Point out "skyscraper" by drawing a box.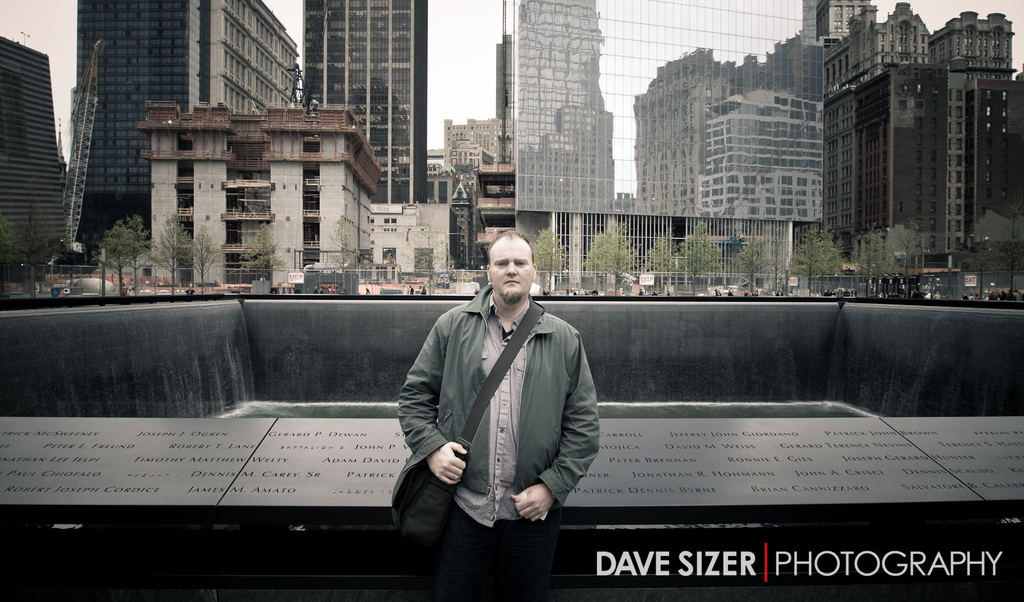
bbox(70, 0, 312, 280).
